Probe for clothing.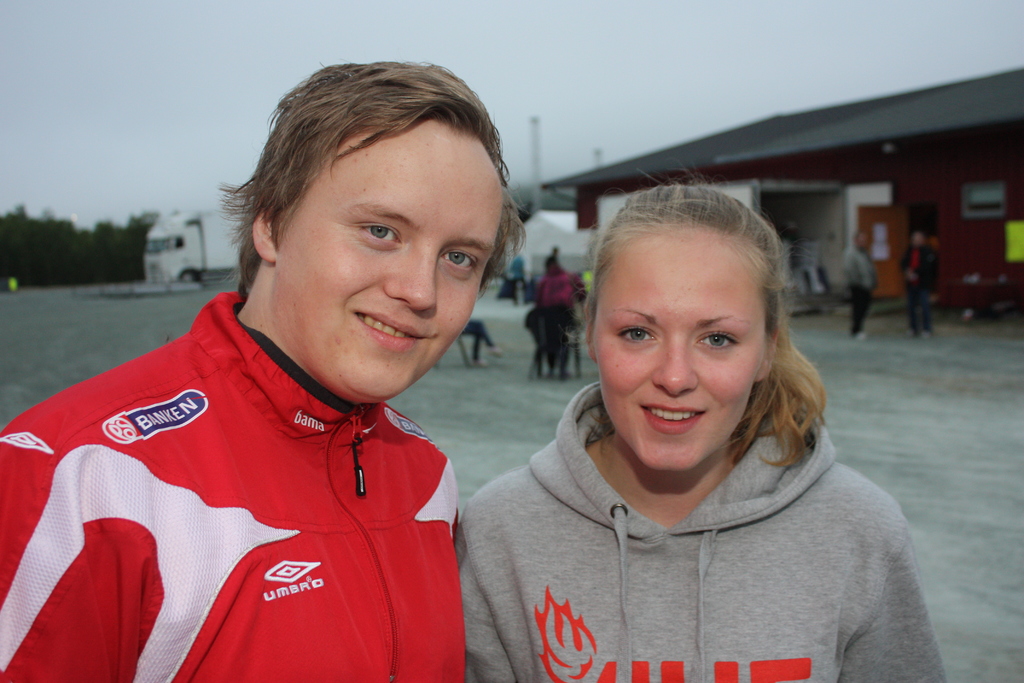
Probe result: bbox=[0, 290, 470, 682].
